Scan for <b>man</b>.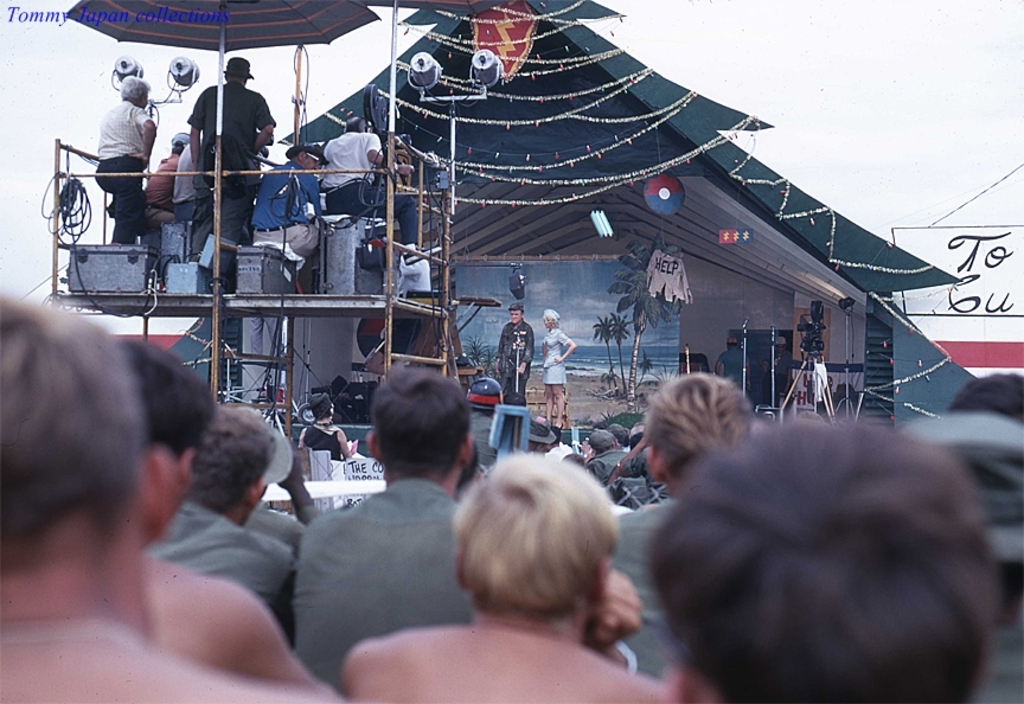
Scan result: rect(145, 140, 185, 233).
